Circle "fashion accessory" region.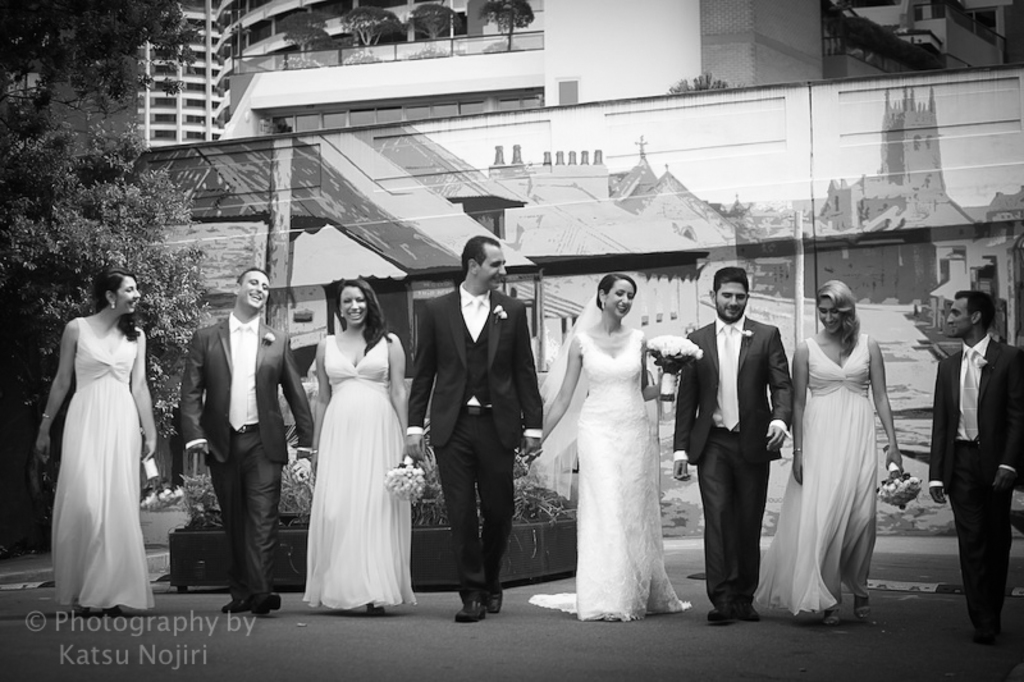
Region: Rect(488, 596, 500, 609).
